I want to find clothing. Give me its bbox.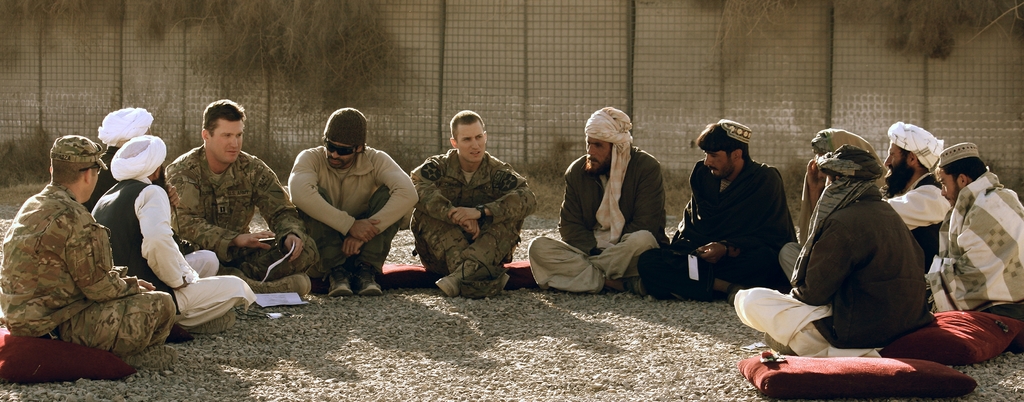
bbox(405, 143, 554, 303).
